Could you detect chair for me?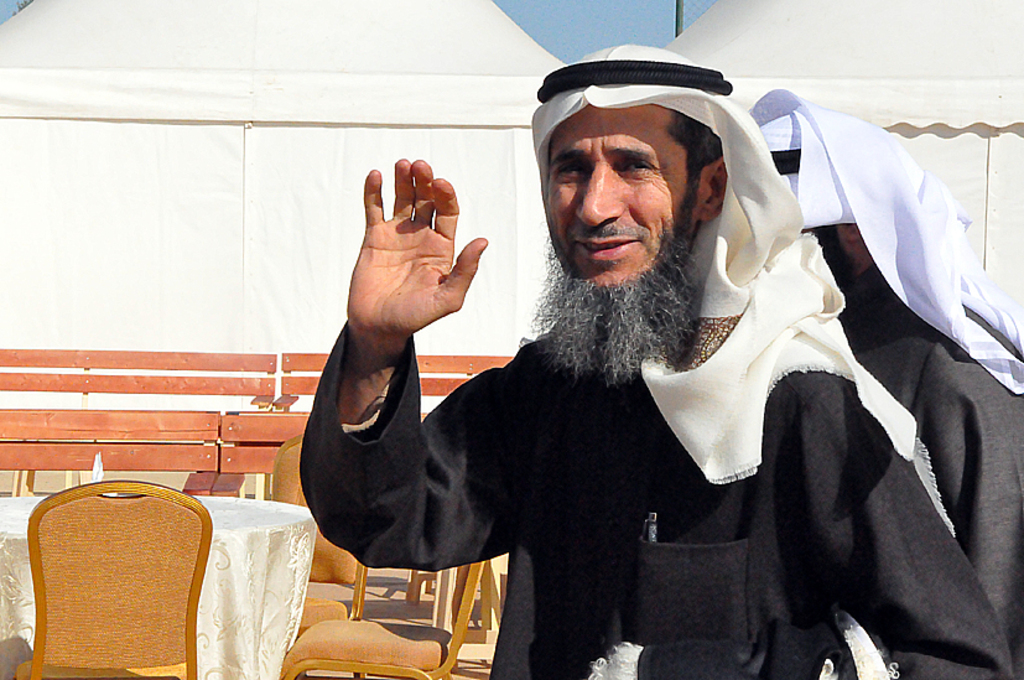
Detection result: (269,430,364,679).
